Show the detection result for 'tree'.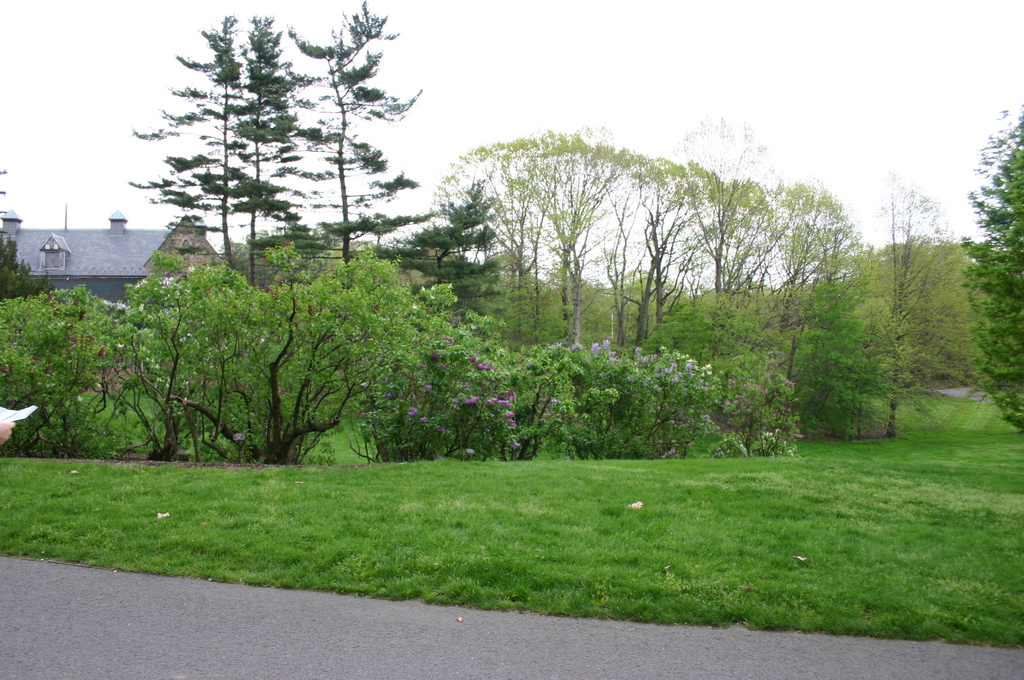
bbox(125, 28, 403, 304).
